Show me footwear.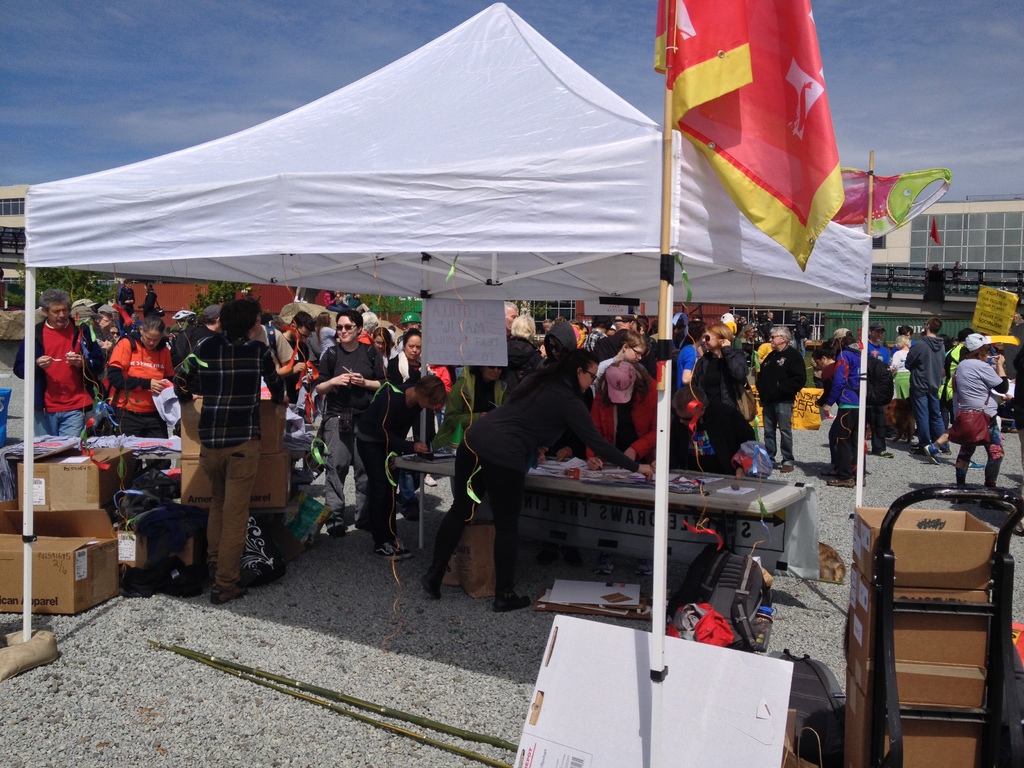
footwear is here: l=943, t=442, r=951, b=452.
